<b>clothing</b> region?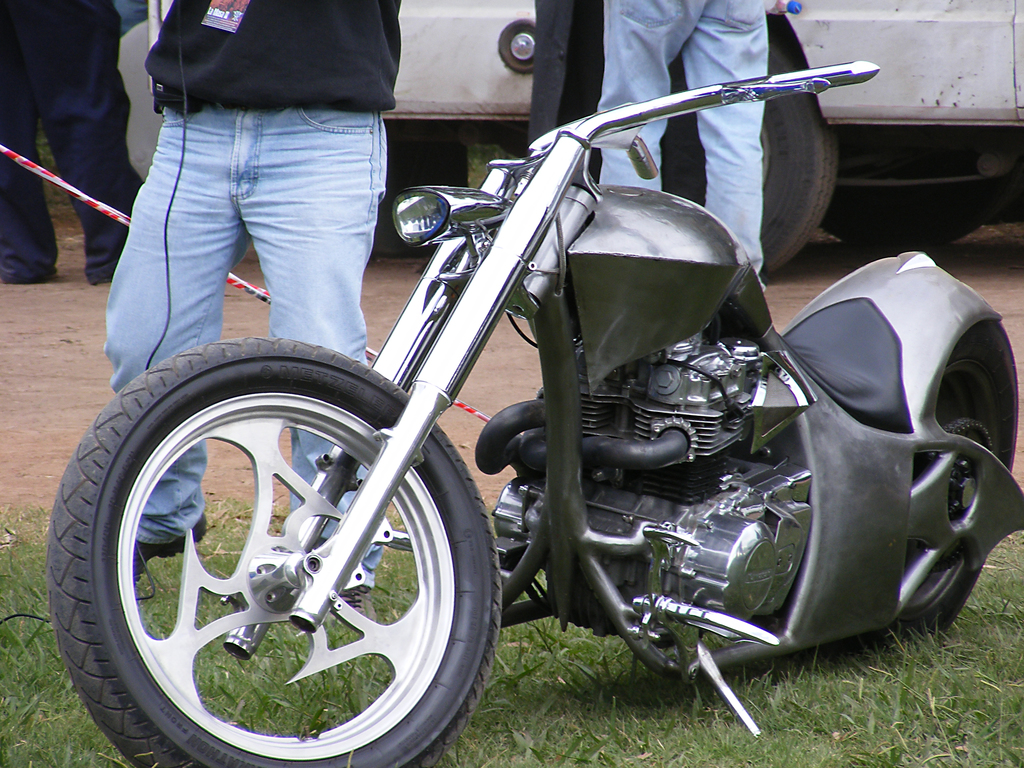
Rect(530, 0, 769, 273)
